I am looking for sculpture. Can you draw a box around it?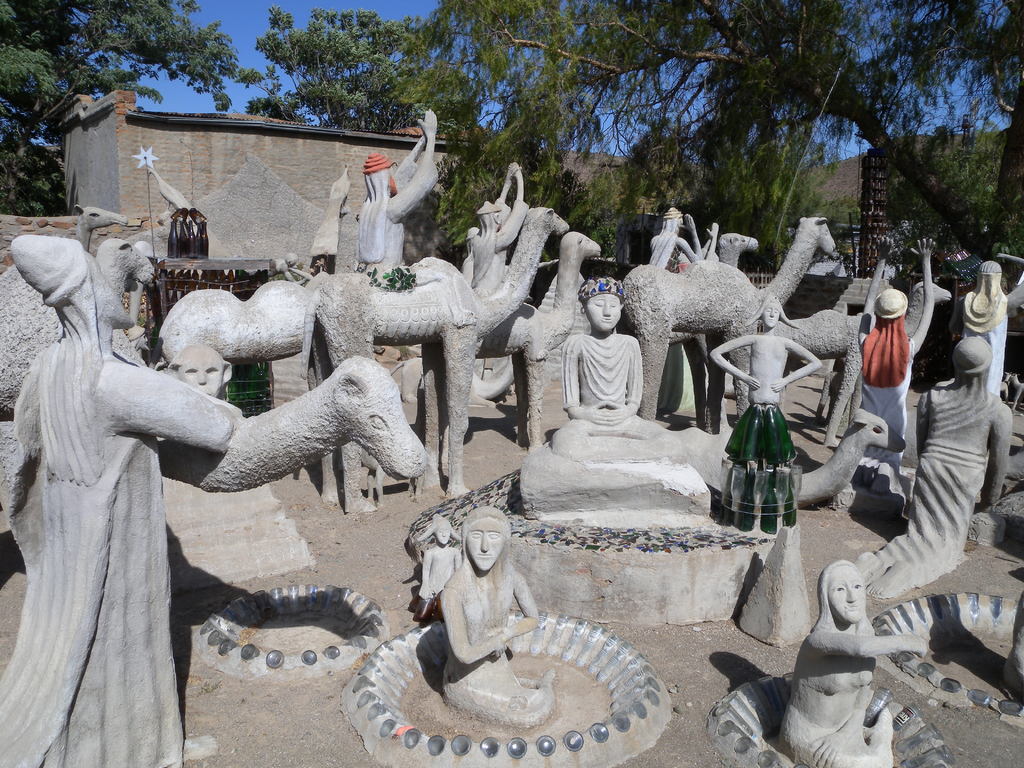
Sure, the bounding box is rect(25, 243, 297, 721).
